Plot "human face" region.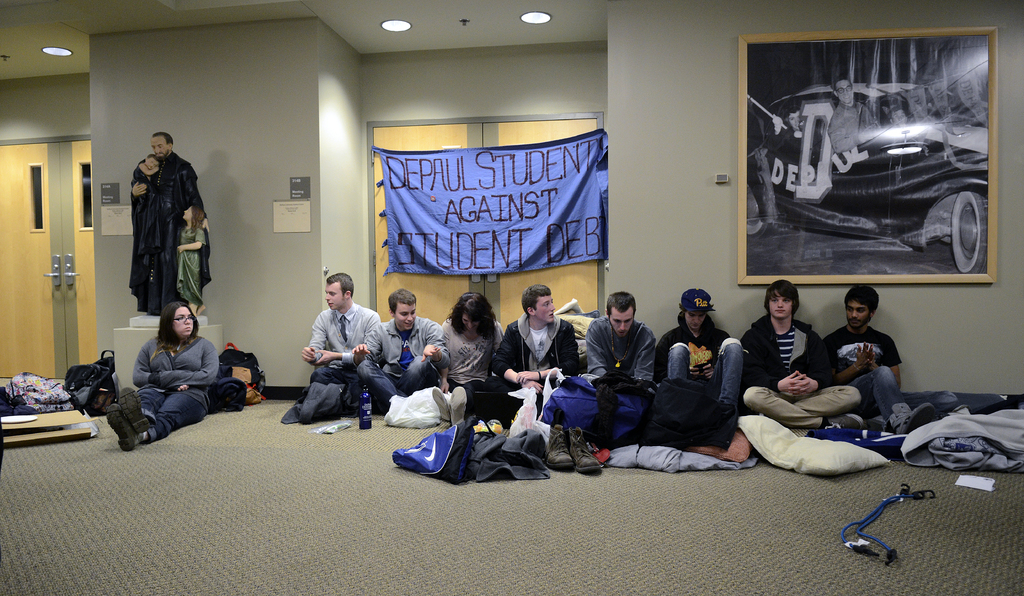
Plotted at 536:295:554:323.
